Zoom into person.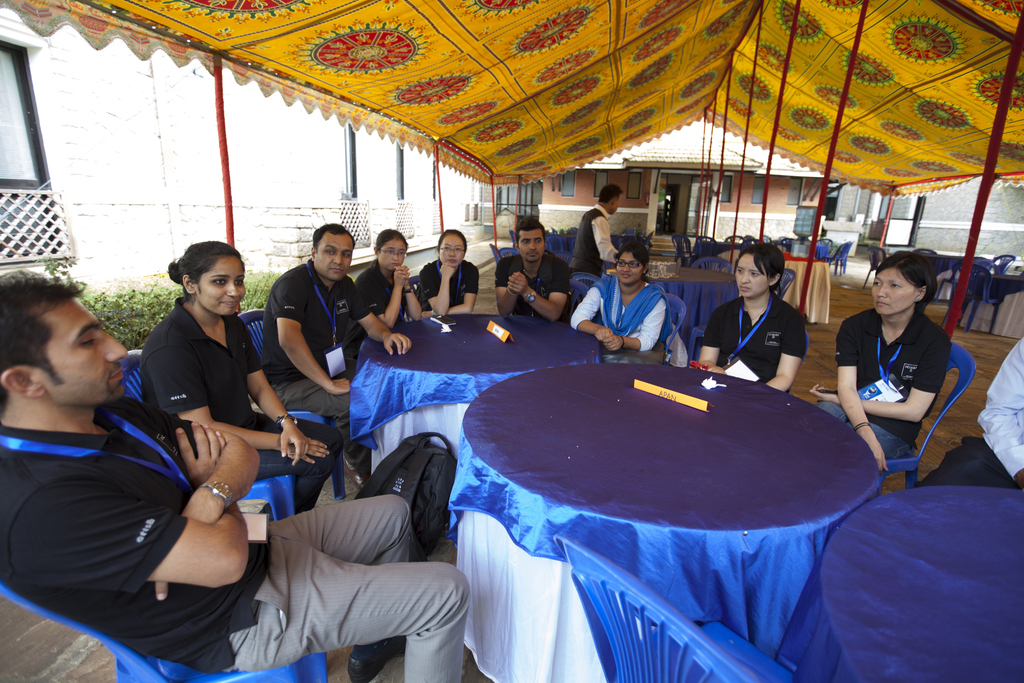
Zoom target: locate(812, 245, 952, 464).
